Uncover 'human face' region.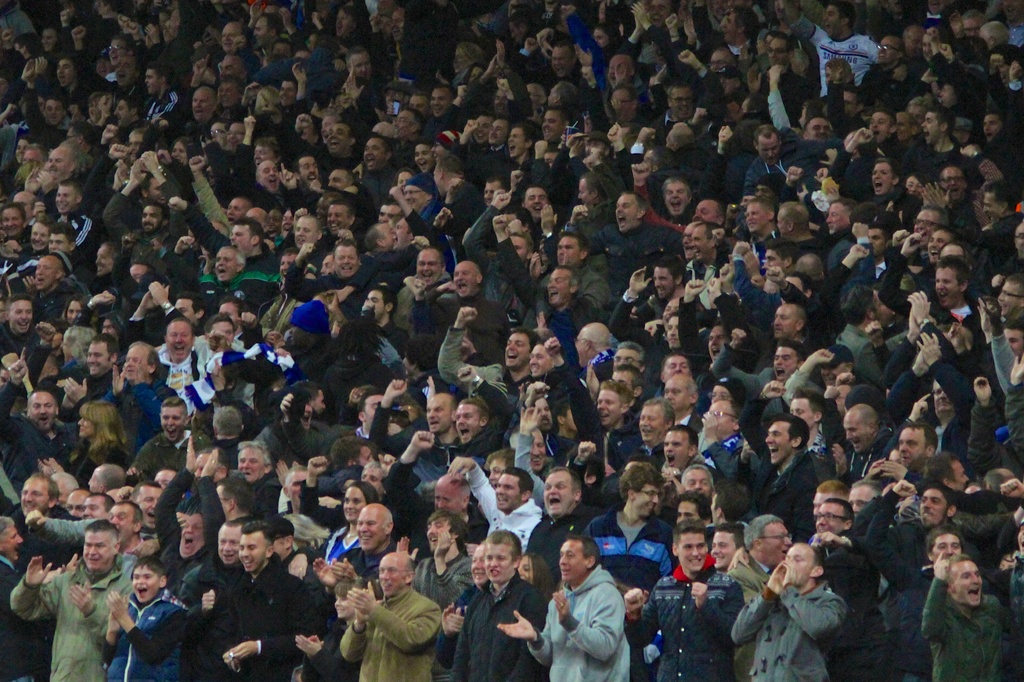
Uncovered: rect(510, 235, 531, 261).
